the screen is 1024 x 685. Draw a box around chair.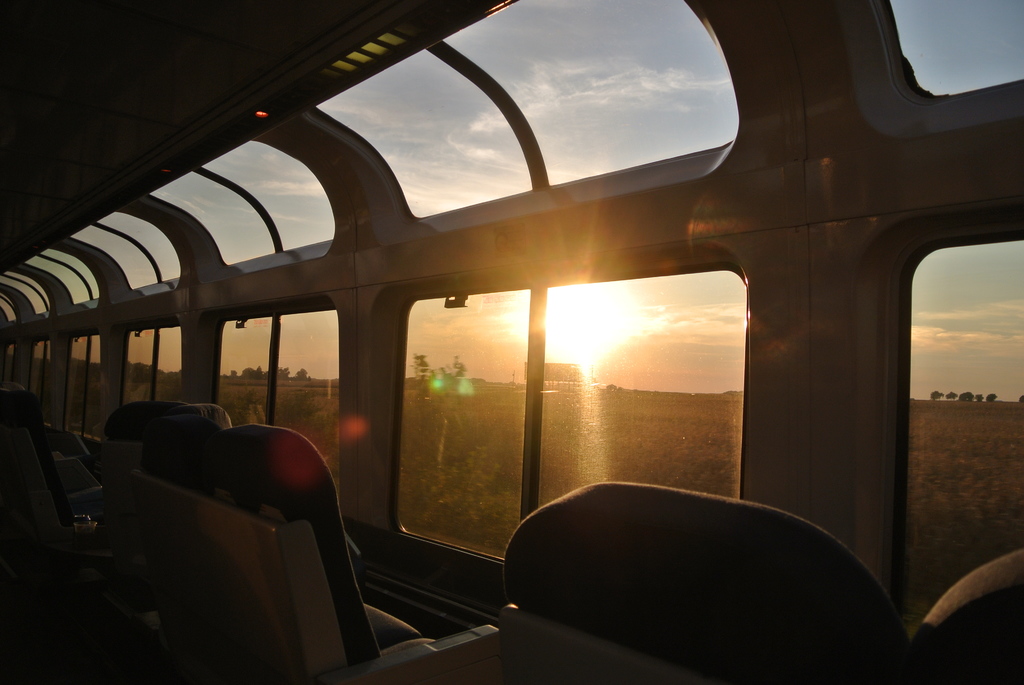
x1=97 y1=402 x2=243 y2=684.
